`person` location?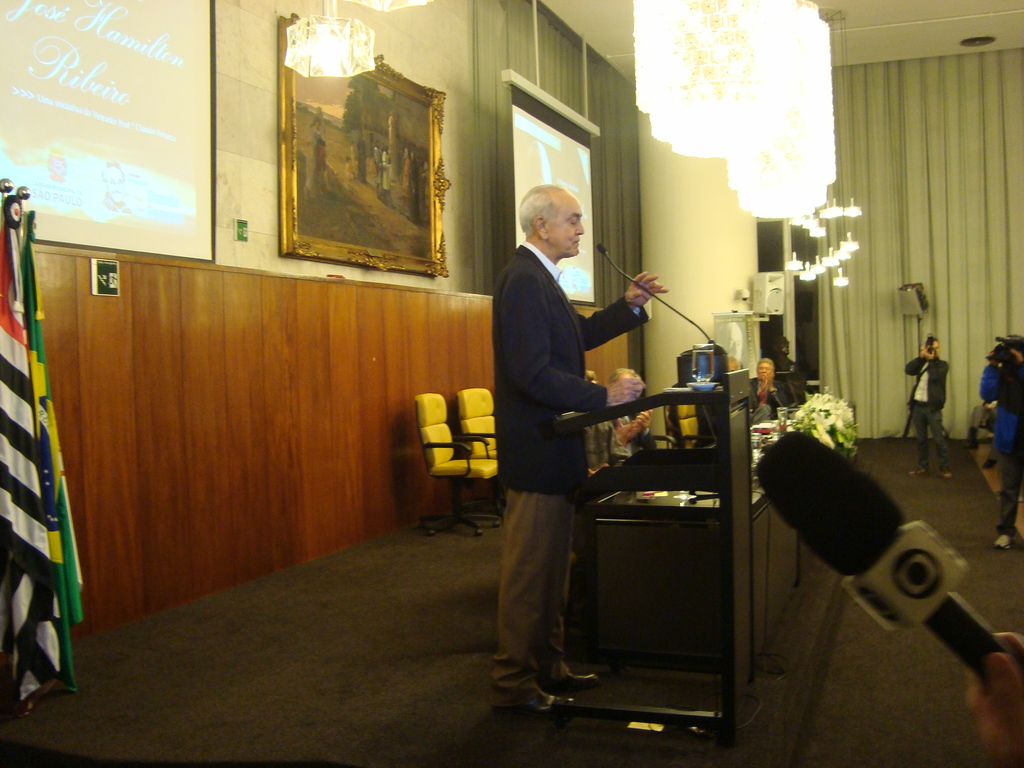
<bbox>483, 159, 647, 705</bbox>
